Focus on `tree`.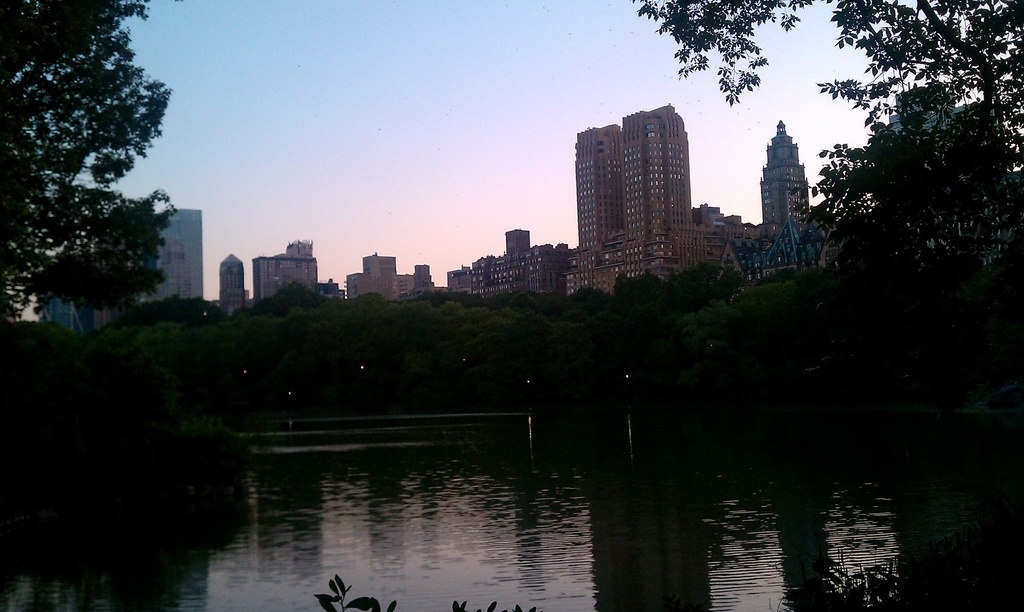
Focused at {"x1": 631, "y1": 0, "x2": 1023, "y2": 279}.
